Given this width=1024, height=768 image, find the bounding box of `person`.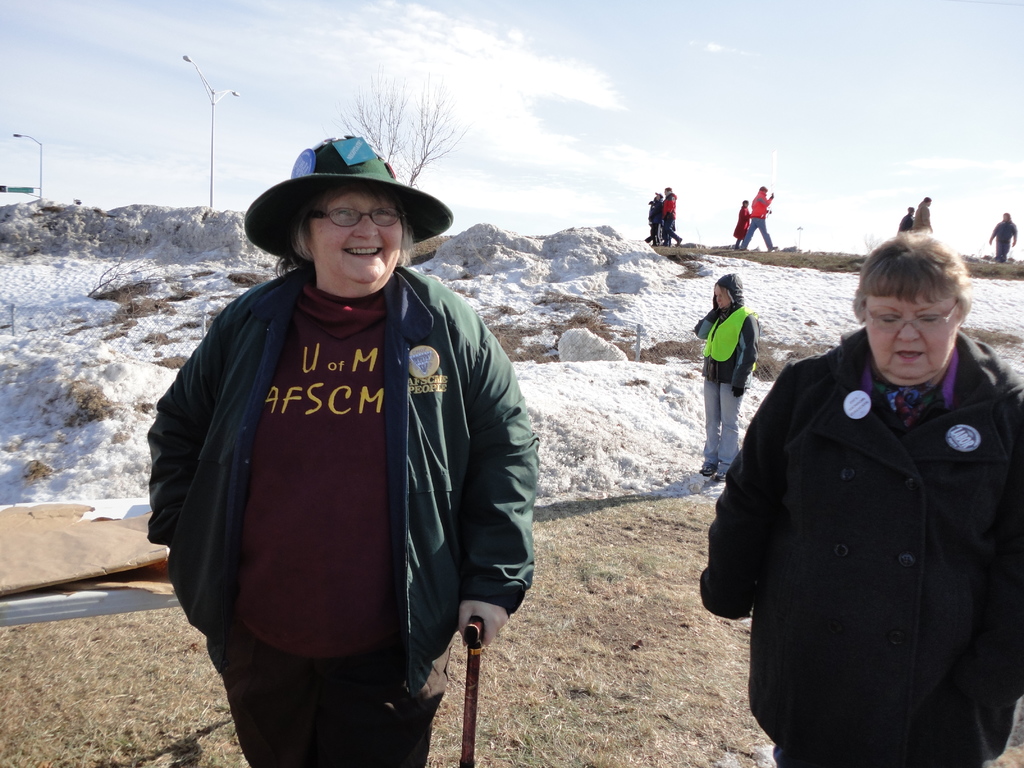
703:225:1023:767.
